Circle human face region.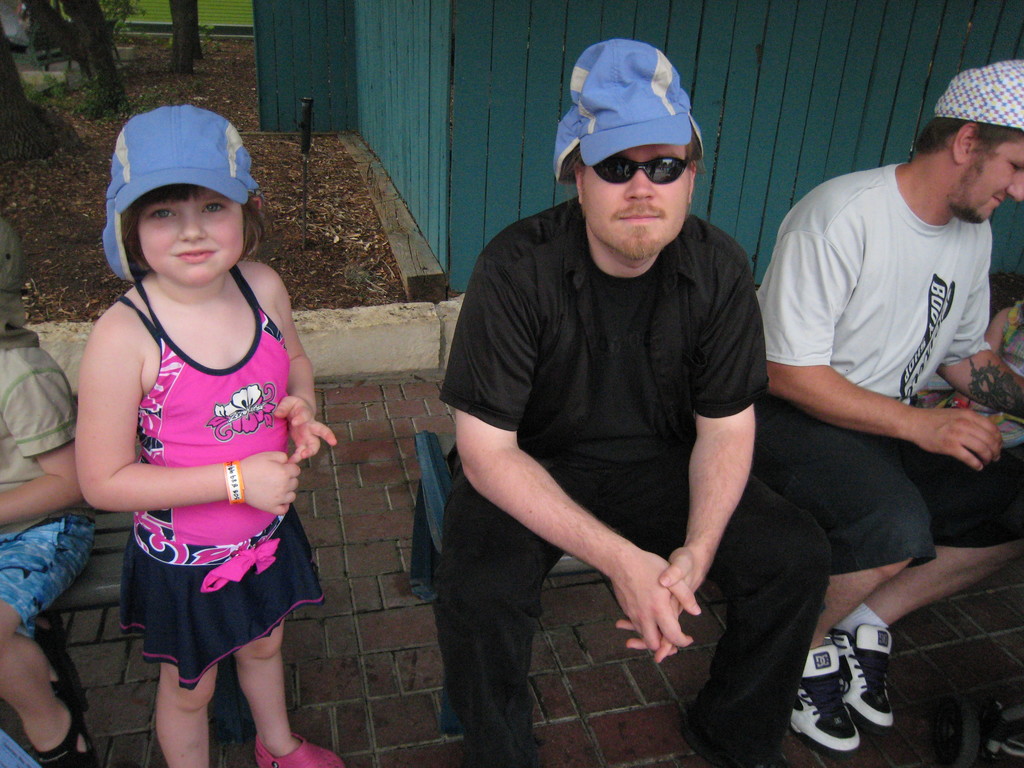
Region: (x1=136, y1=182, x2=247, y2=292).
